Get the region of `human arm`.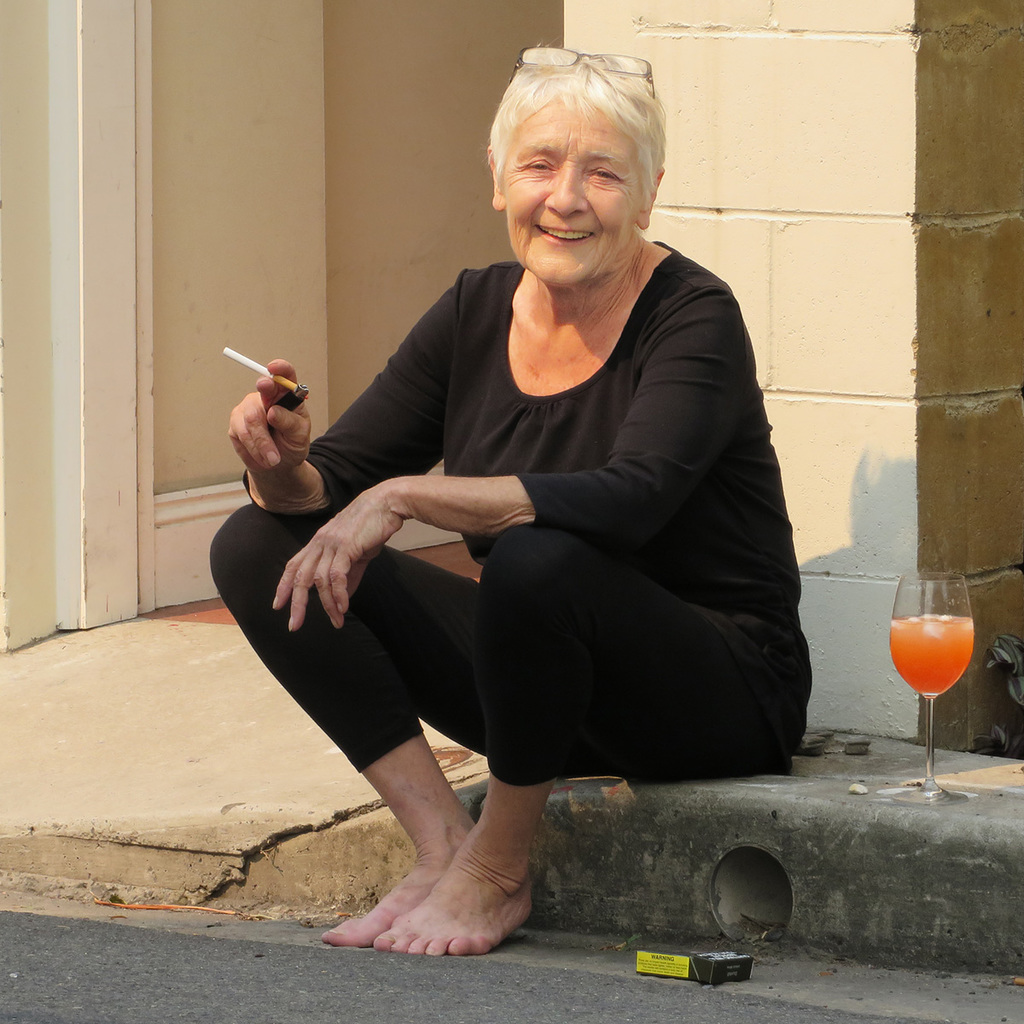
left=215, top=276, right=488, bottom=480.
